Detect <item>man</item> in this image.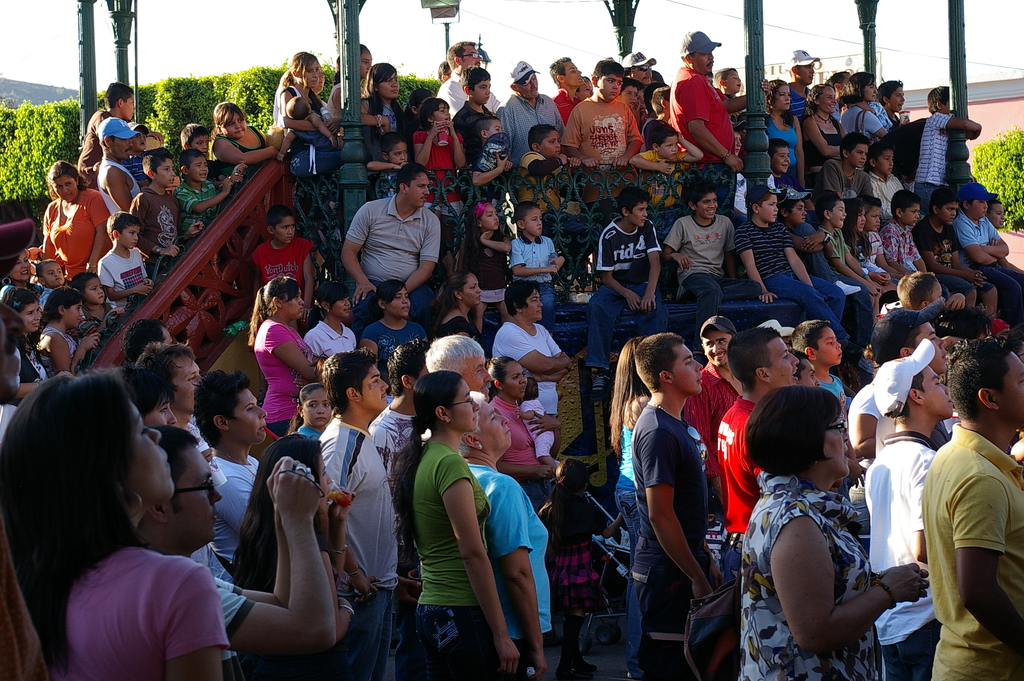
Detection: <region>340, 162, 439, 326</region>.
